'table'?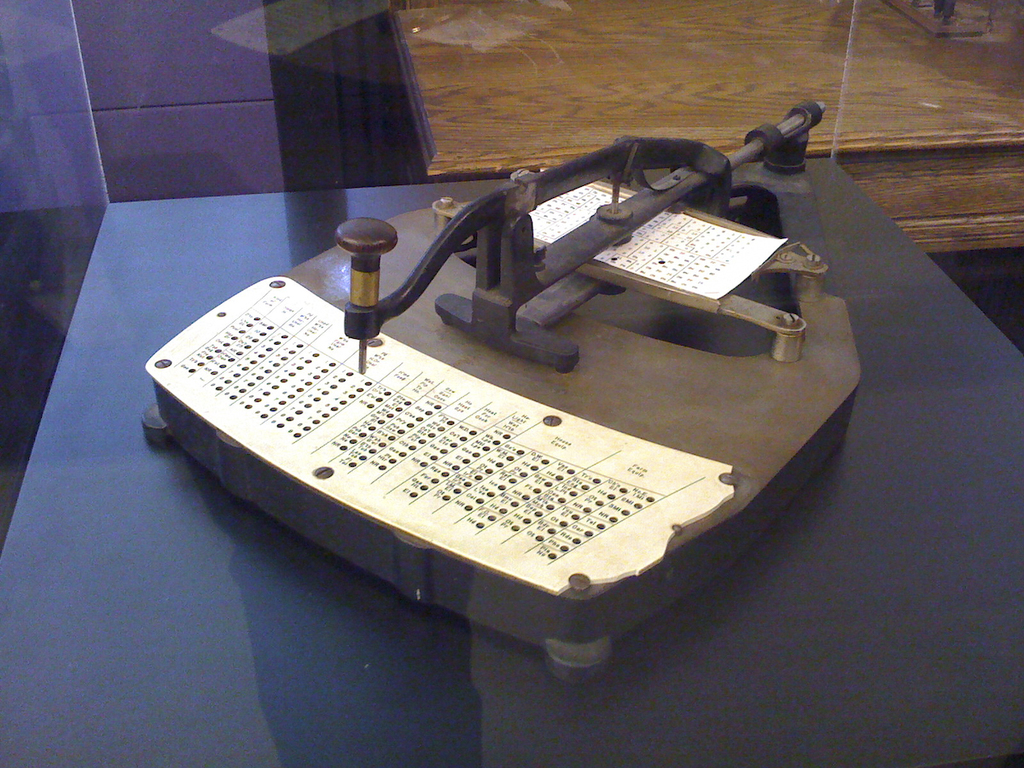
[x1=0, y1=158, x2=1023, y2=767]
